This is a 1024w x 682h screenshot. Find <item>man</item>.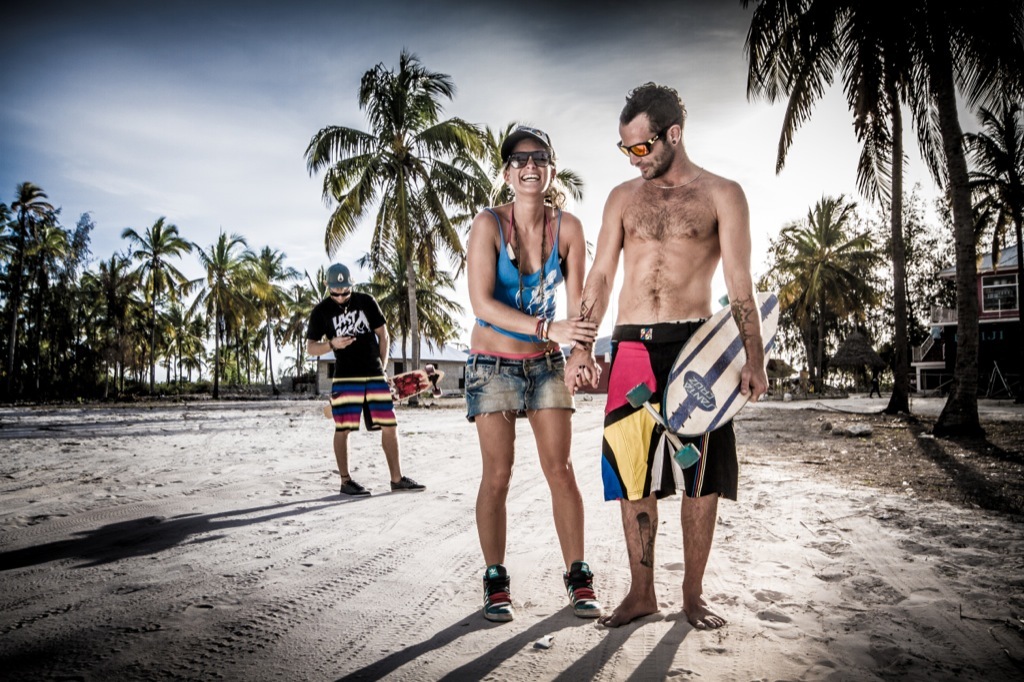
Bounding box: BBox(305, 260, 426, 499).
